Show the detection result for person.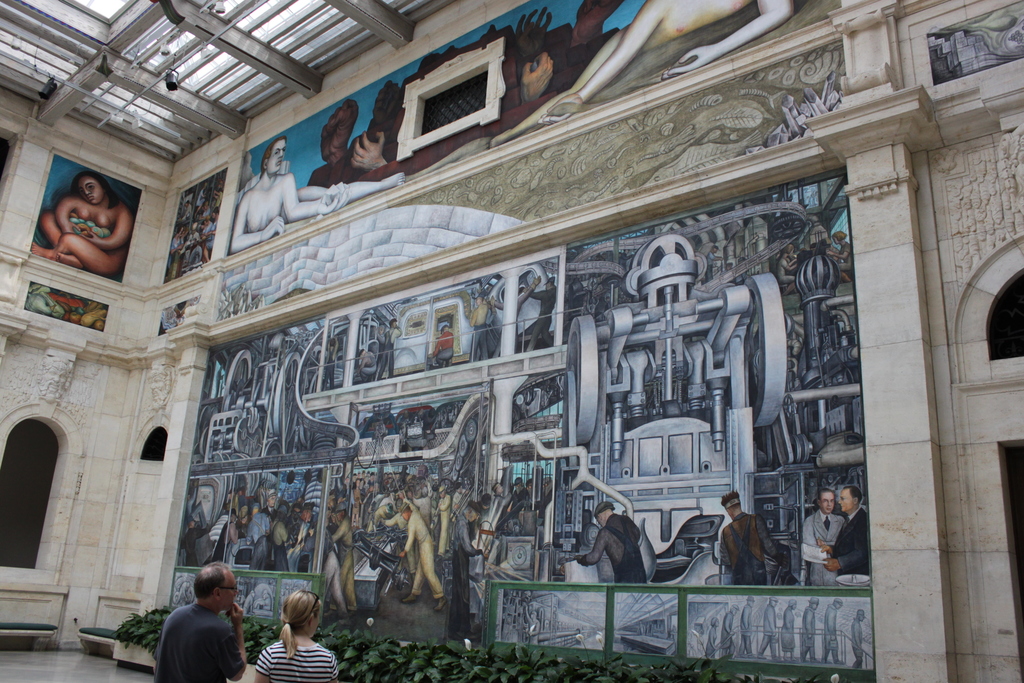
pyautogui.locateOnScreen(447, 501, 487, 646).
